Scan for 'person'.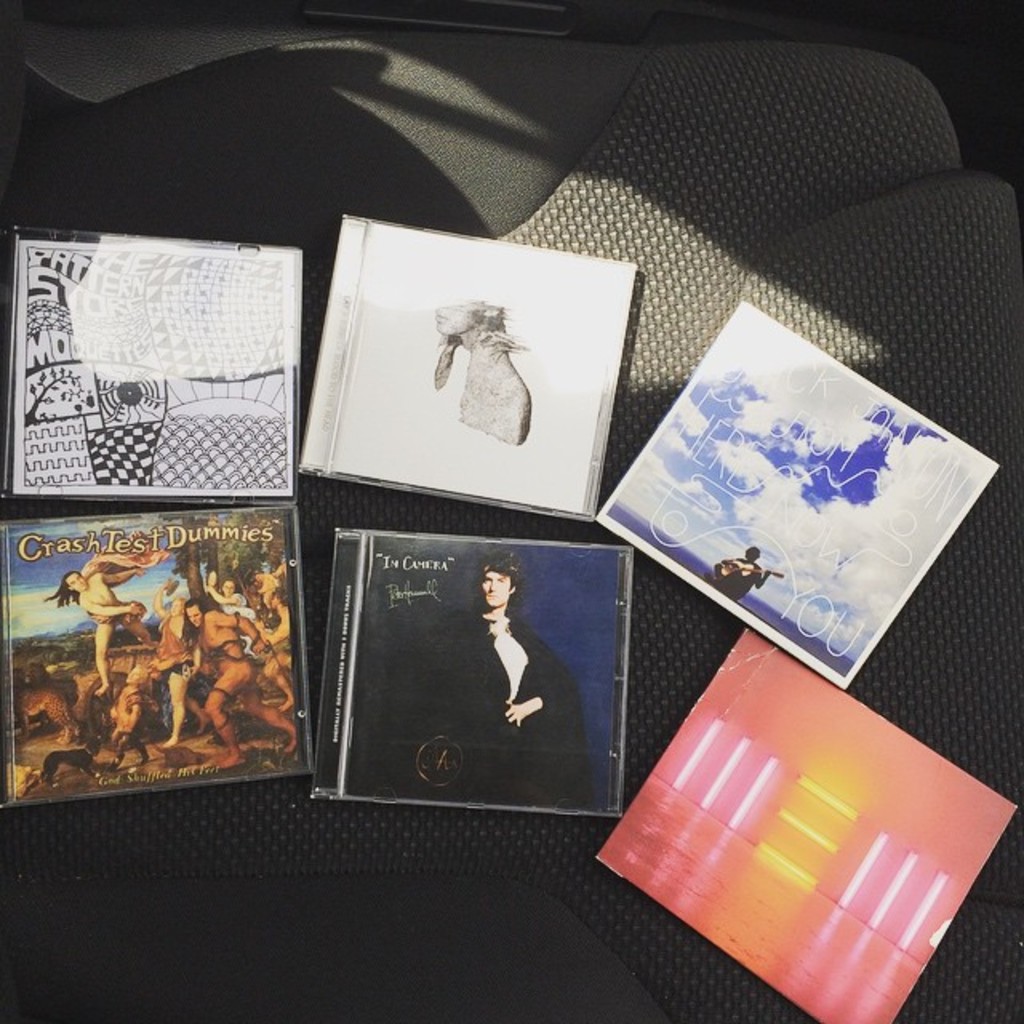
Scan result: pyautogui.locateOnScreen(442, 549, 576, 811).
